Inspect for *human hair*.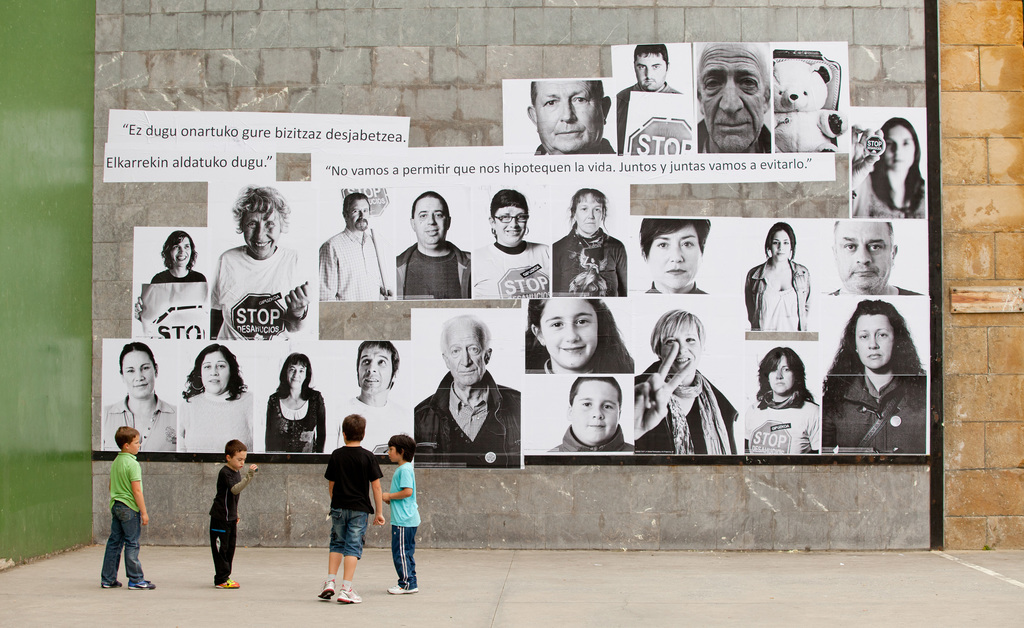
Inspection: <bbox>765, 220, 796, 262</bbox>.
